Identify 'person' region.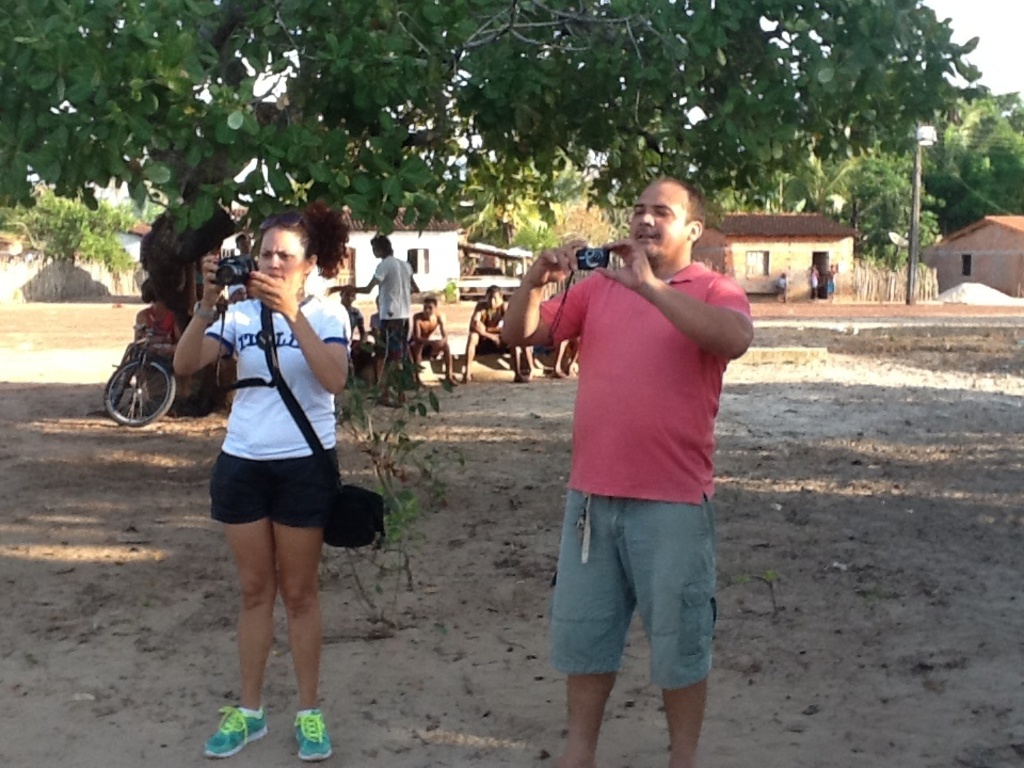
Region: region(324, 282, 367, 387).
